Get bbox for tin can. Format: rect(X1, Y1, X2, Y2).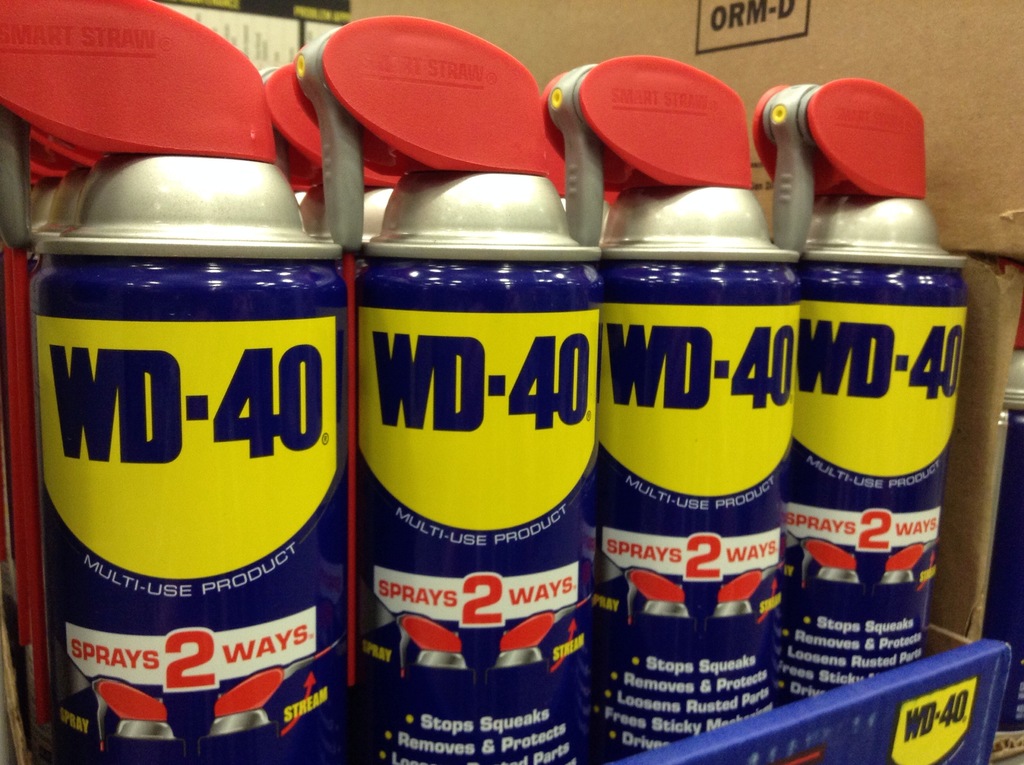
rect(793, 188, 964, 693).
